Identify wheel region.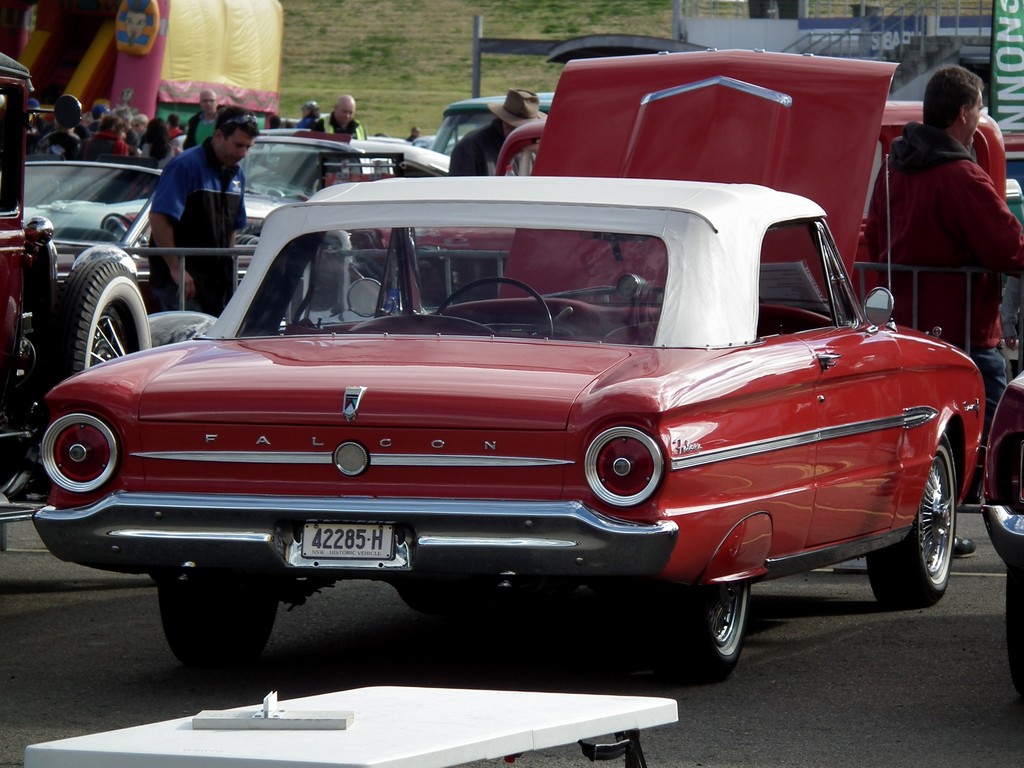
Region: [47, 259, 147, 404].
